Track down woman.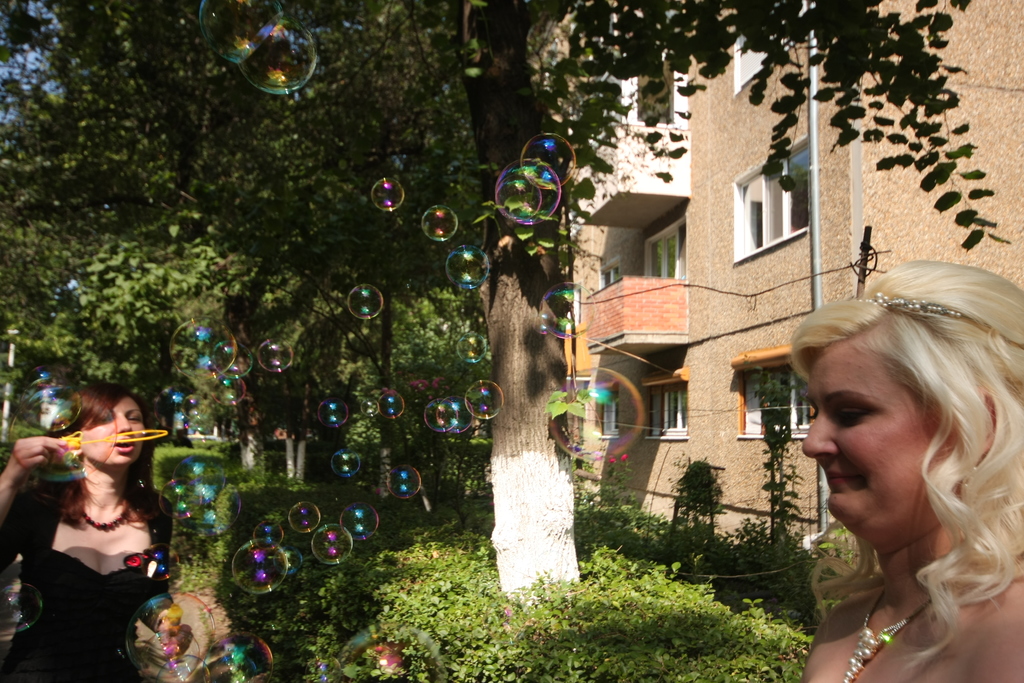
Tracked to (left=11, top=356, right=193, bottom=659).
